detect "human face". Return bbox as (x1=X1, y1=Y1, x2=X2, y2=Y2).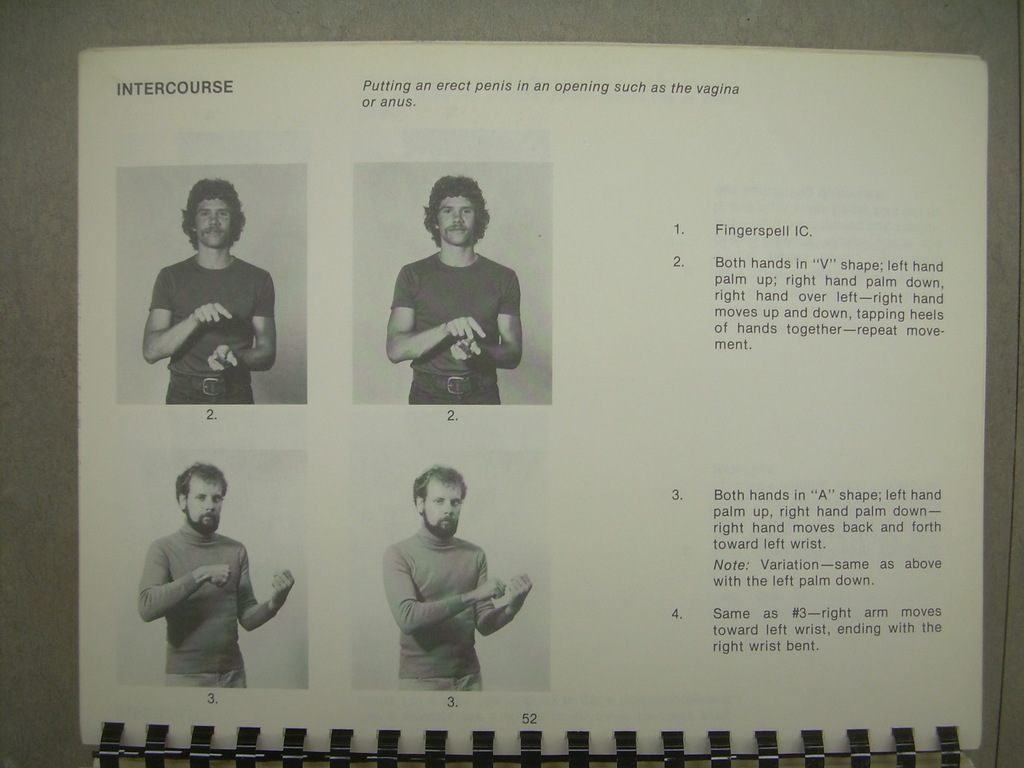
(x1=184, y1=475, x2=224, y2=529).
